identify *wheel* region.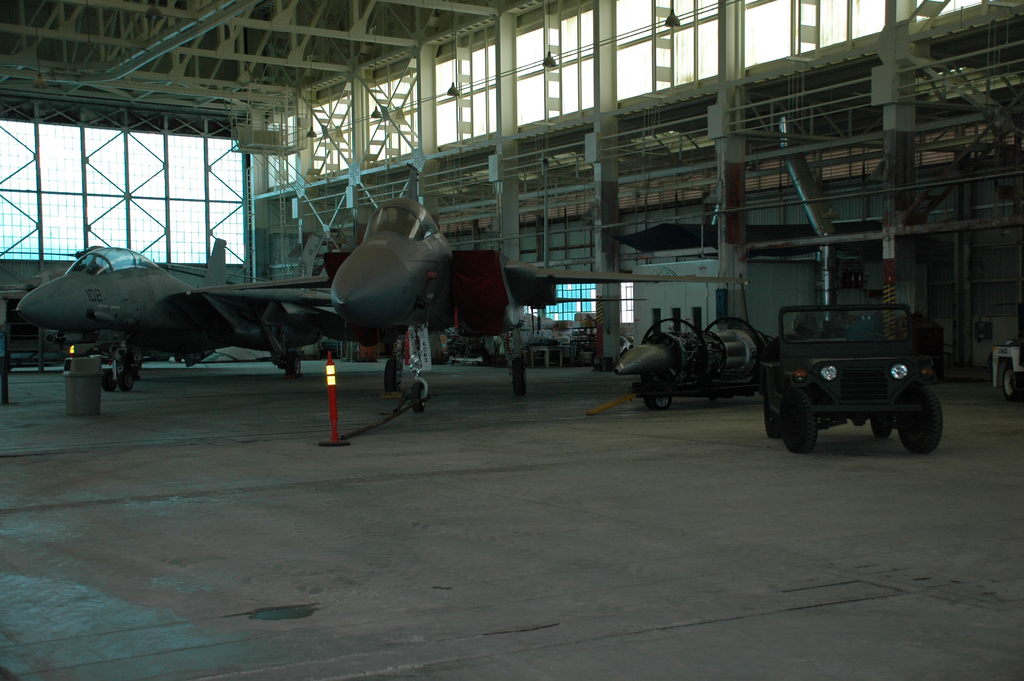
Region: [x1=119, y1=370, x2=138, y2=395].
